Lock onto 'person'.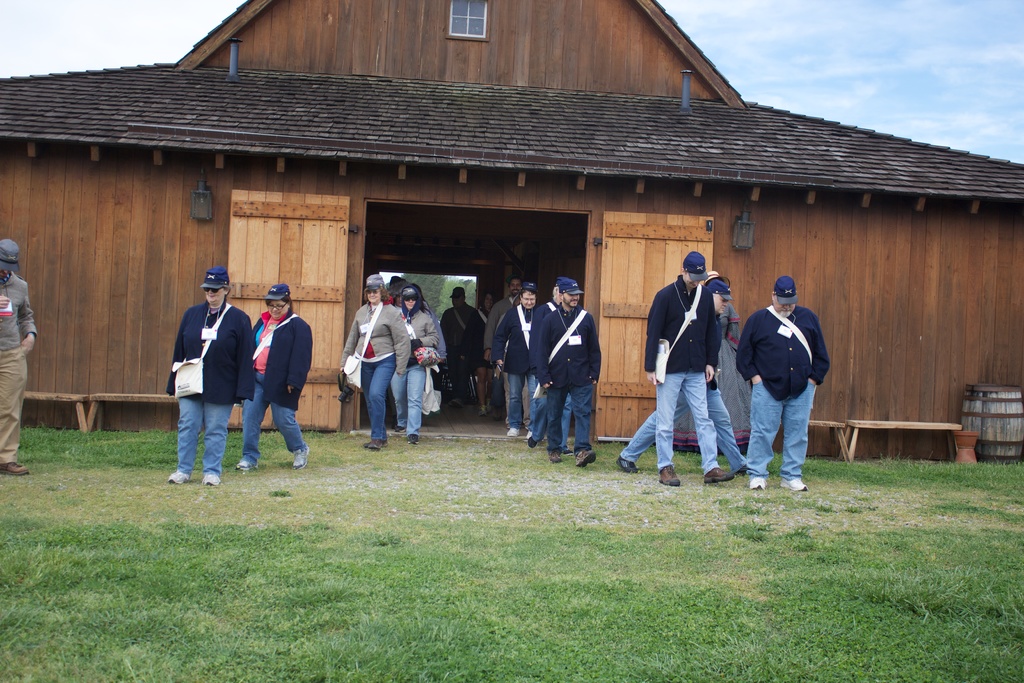
Locked: 342:267:412:450.
